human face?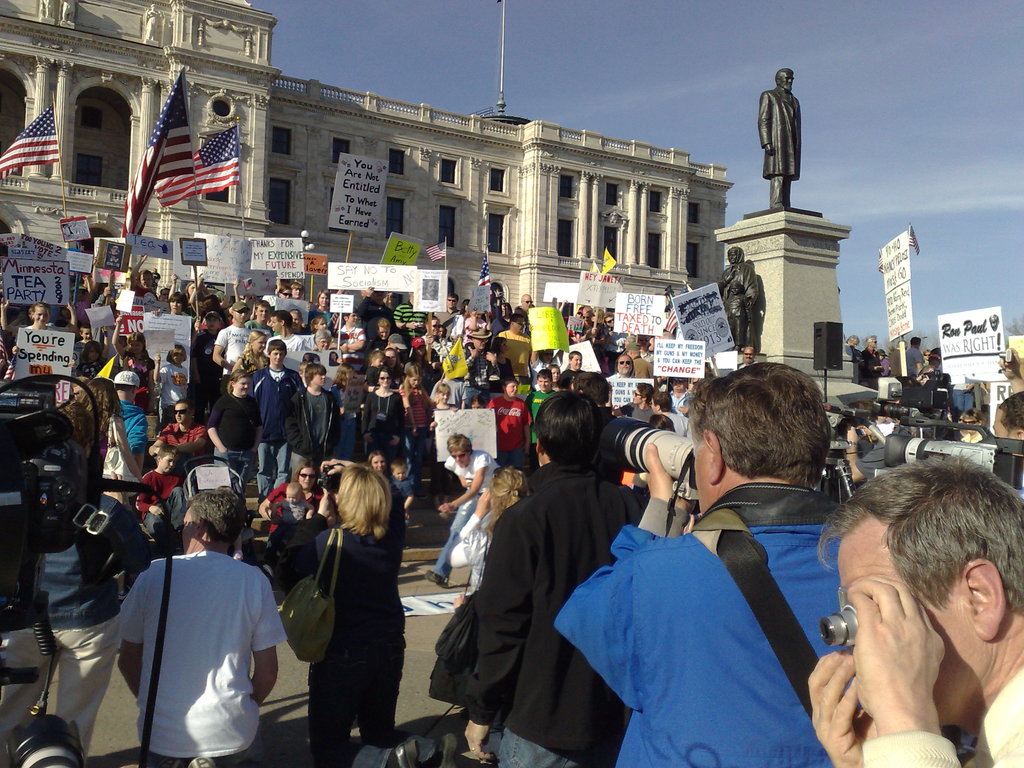
box(838, 539, 982, 721)
